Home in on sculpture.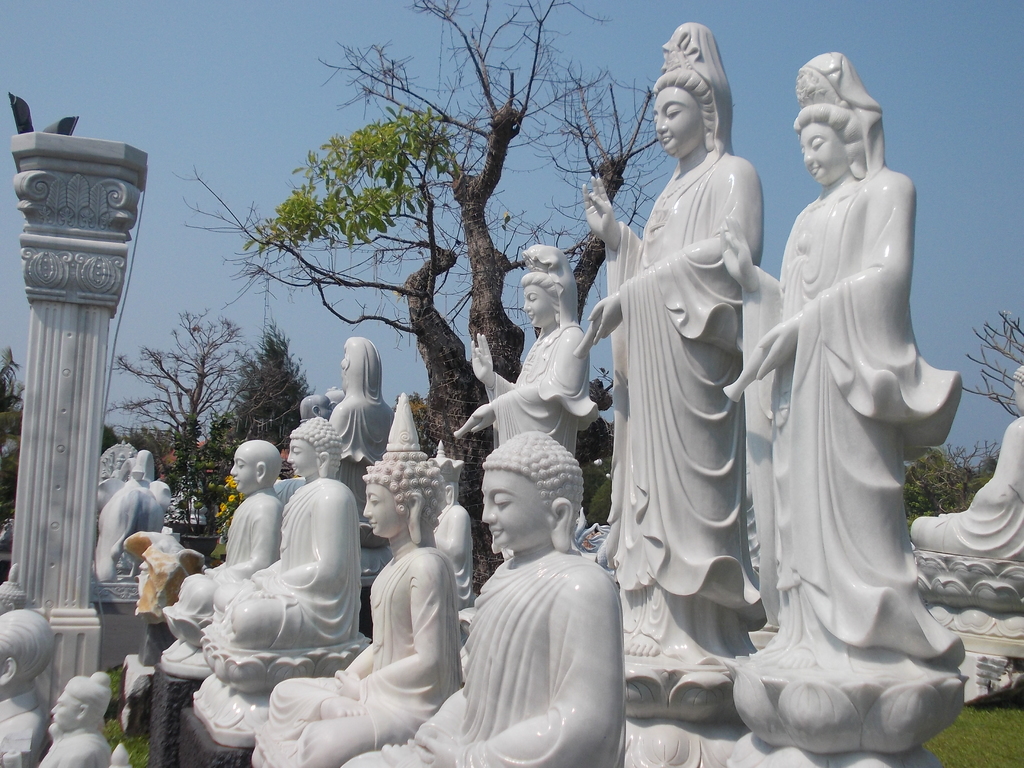
Homed in at left=0, top=603, right=65, bottom=767.
